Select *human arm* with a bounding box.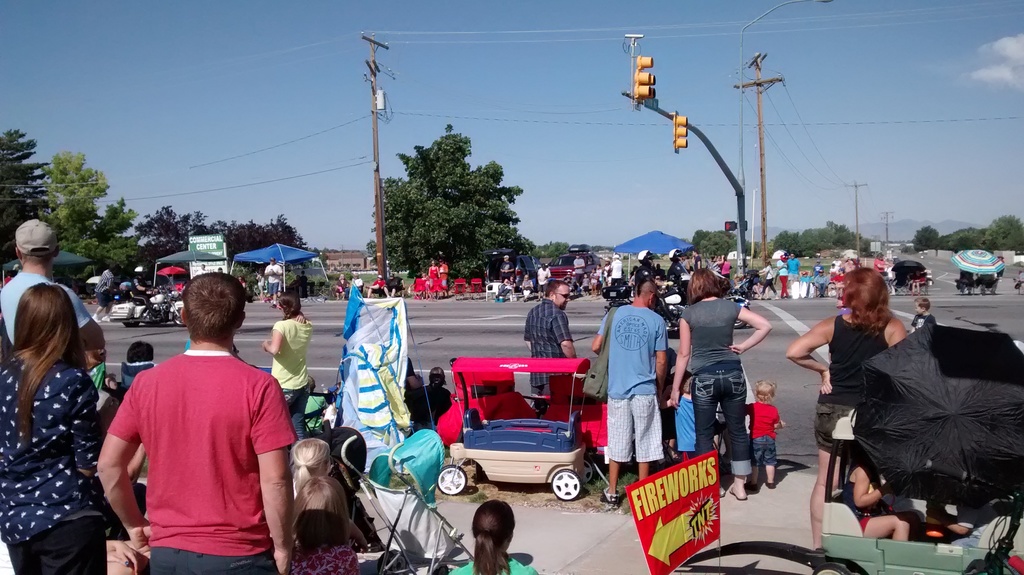
[left=552, top=313, right=576, bottom=355].
